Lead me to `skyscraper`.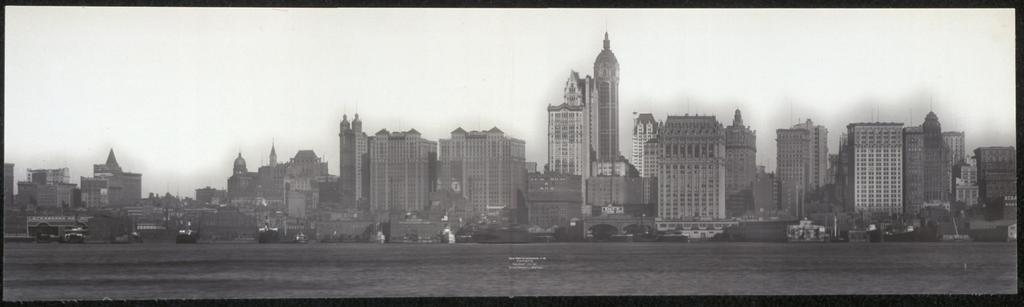
Lead to region(724, 110, 760, 216).
